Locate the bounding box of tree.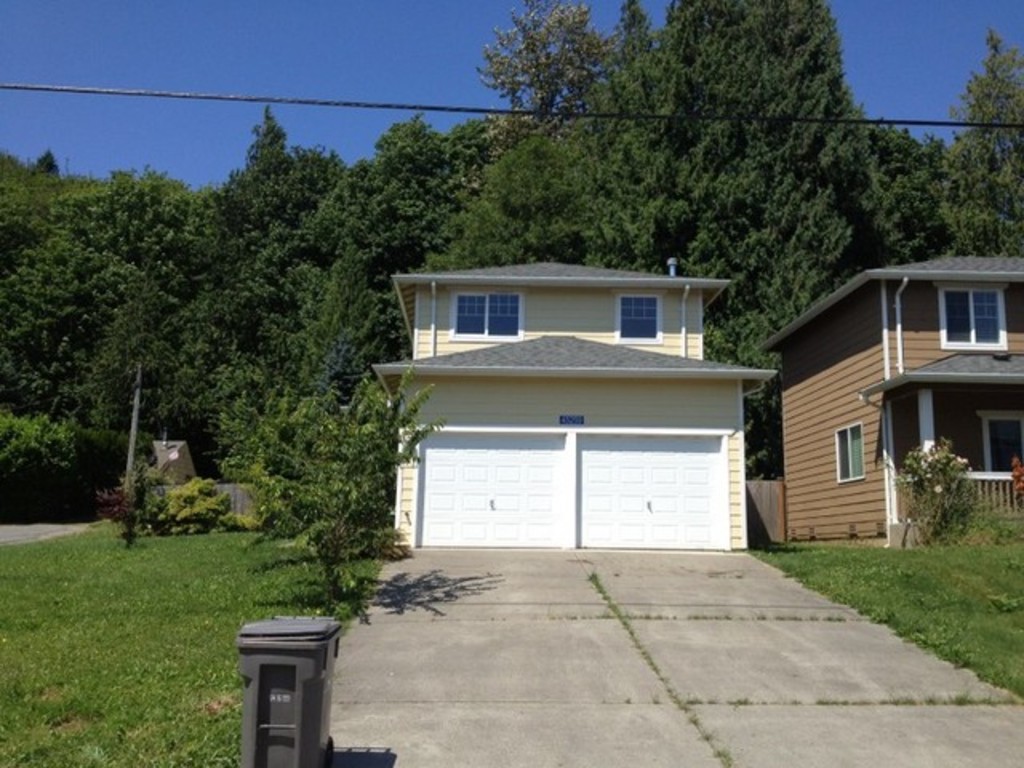
Bounding box: (453, 11, 642, 126).
